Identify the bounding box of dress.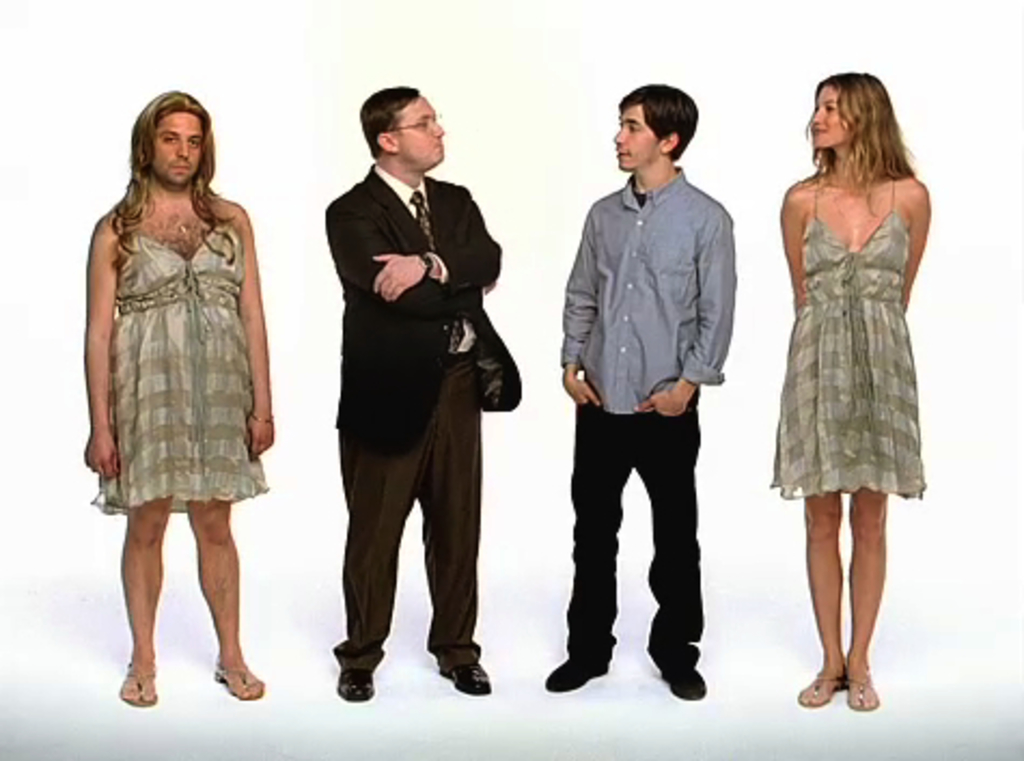
x1=765 y1=172 x2=929 y2=502.
